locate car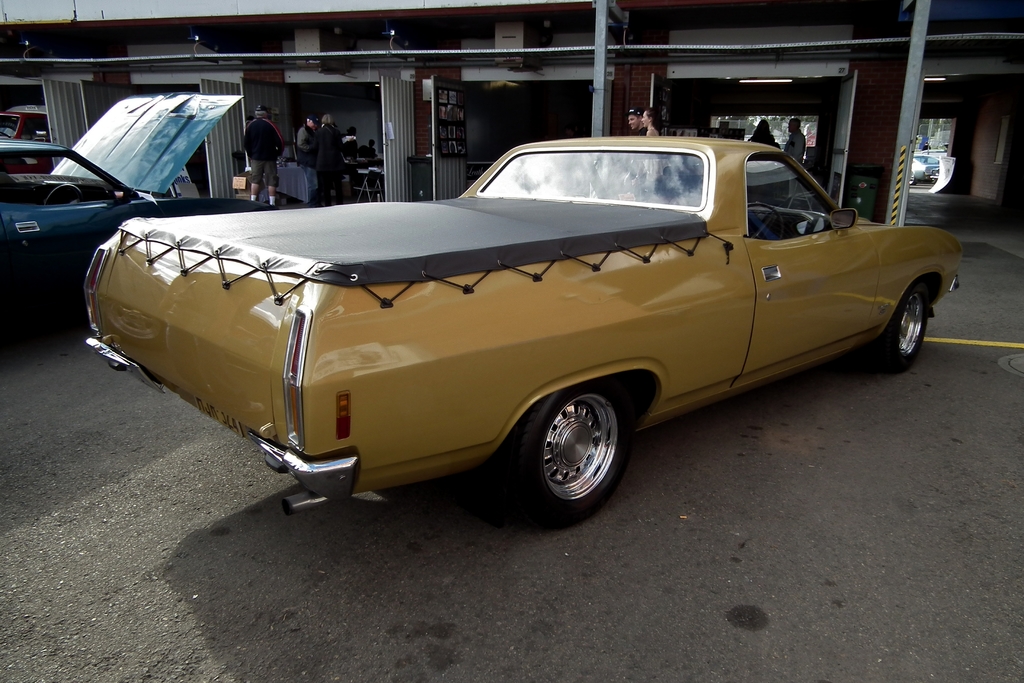
select_region(79, 142, 957, 529)
